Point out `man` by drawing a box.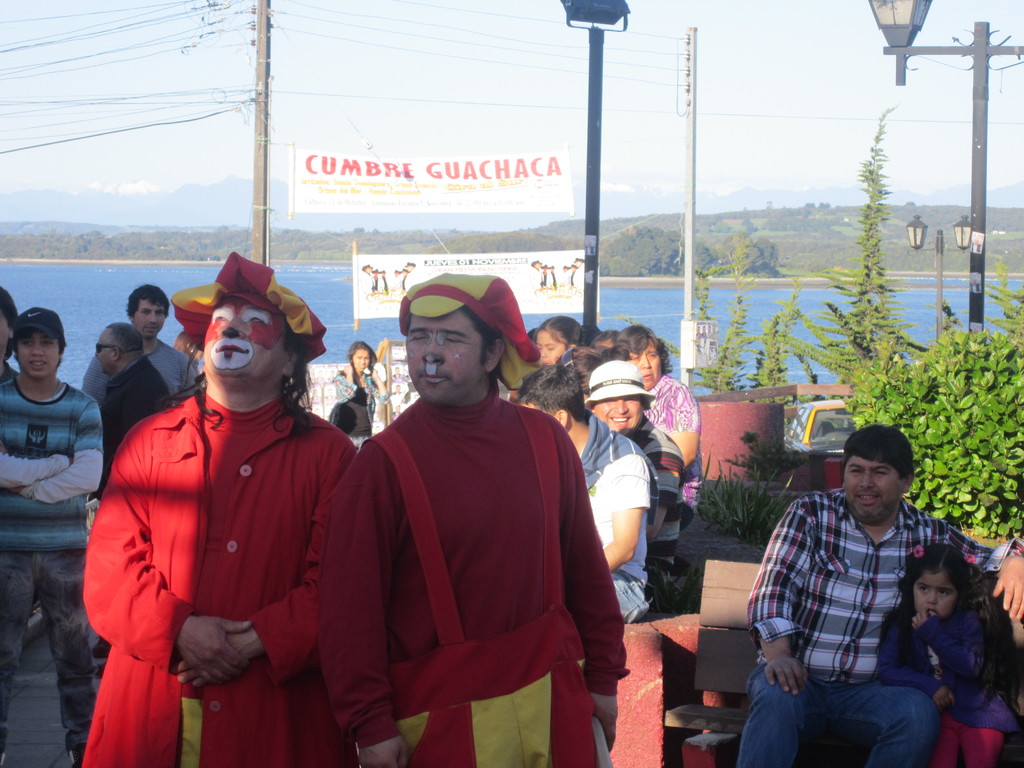
513/362/656/630.
